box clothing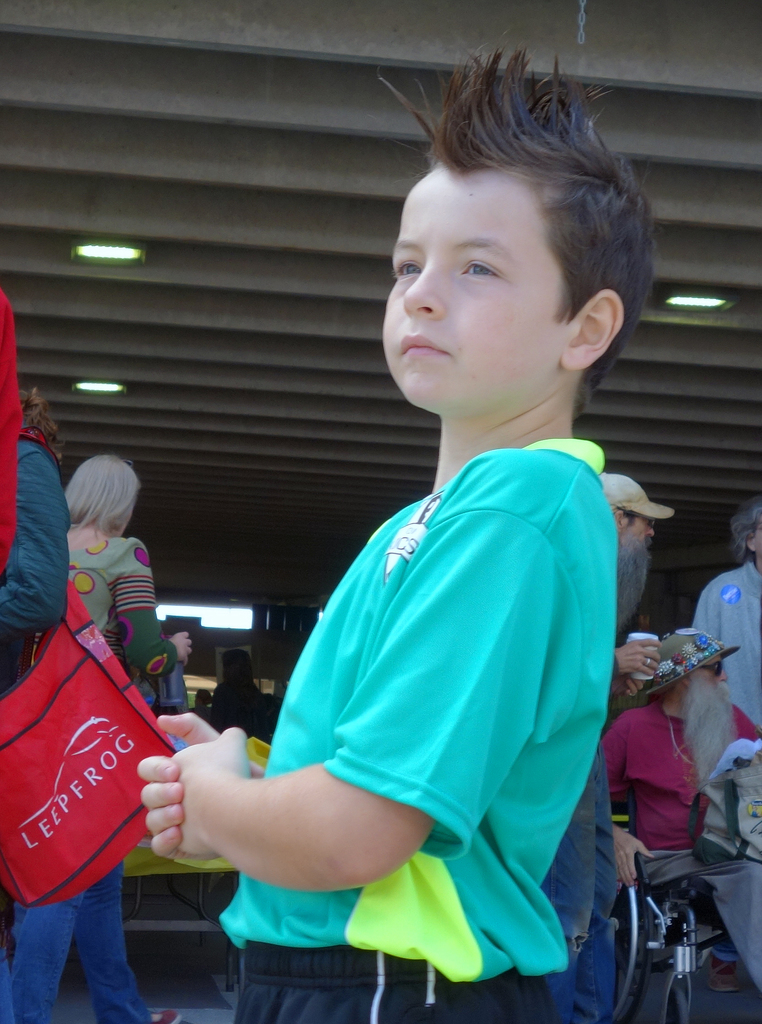
[left=593, top=684, right=761, bottom=949]
